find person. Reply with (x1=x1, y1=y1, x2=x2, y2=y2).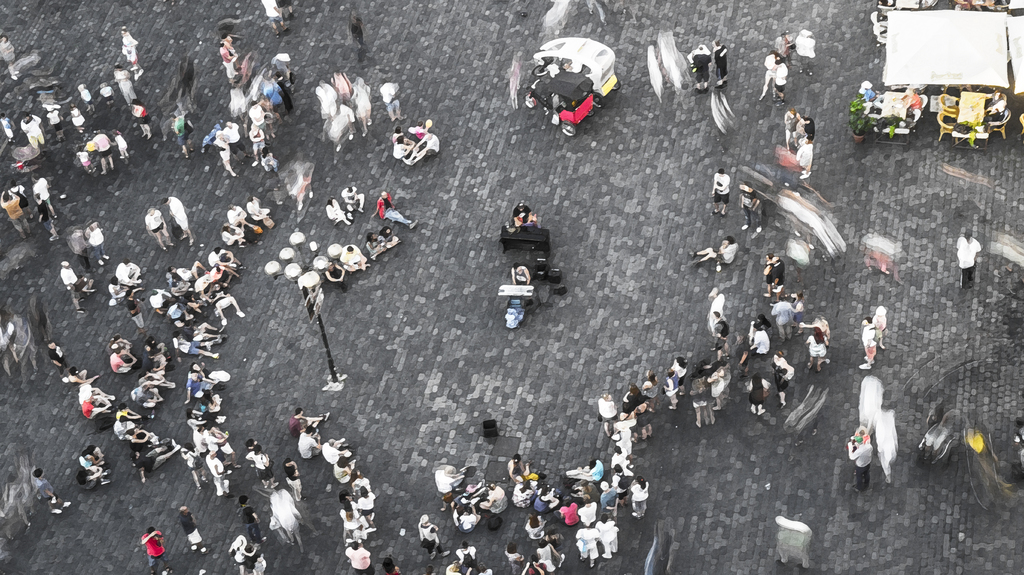
(x1=132, y1=527, x2=171, y2=572).
